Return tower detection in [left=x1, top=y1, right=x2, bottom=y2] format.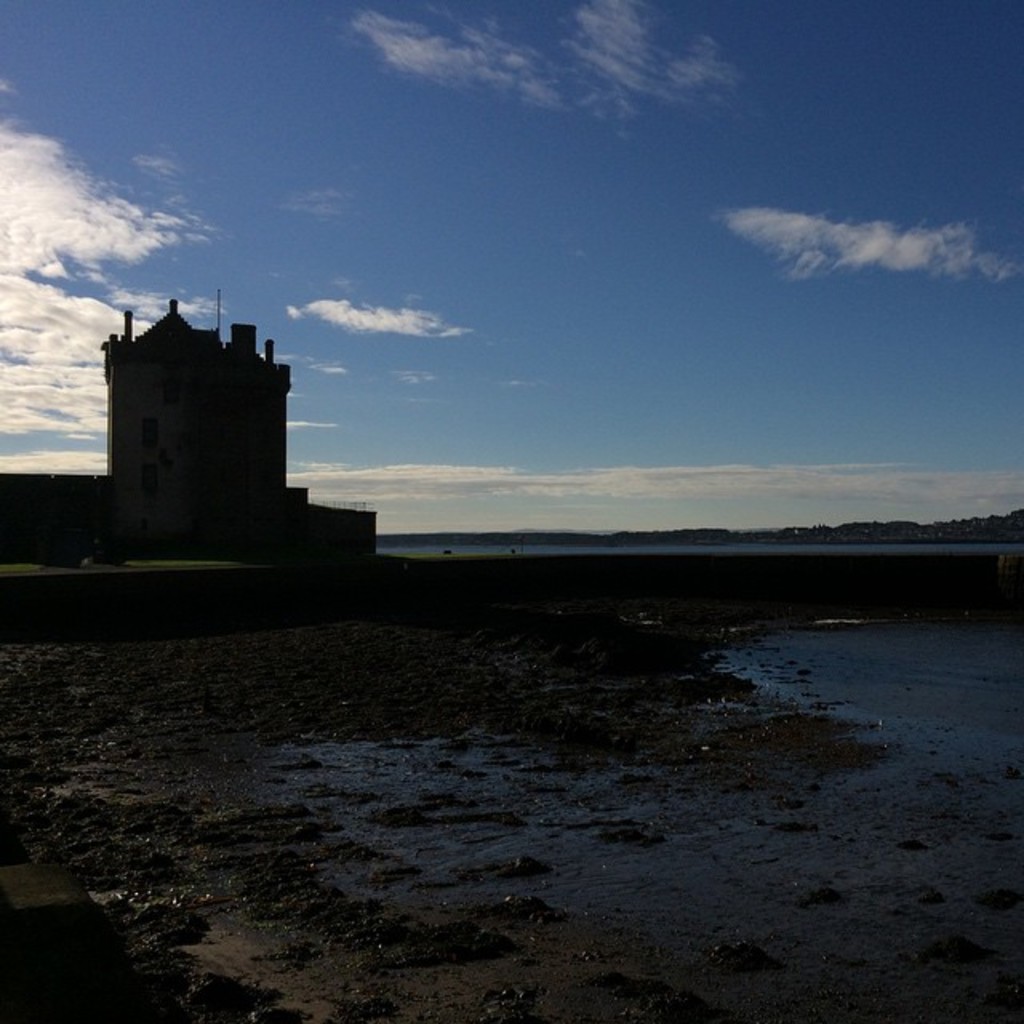
[left=101, top=275, right=325, bottom=526].
